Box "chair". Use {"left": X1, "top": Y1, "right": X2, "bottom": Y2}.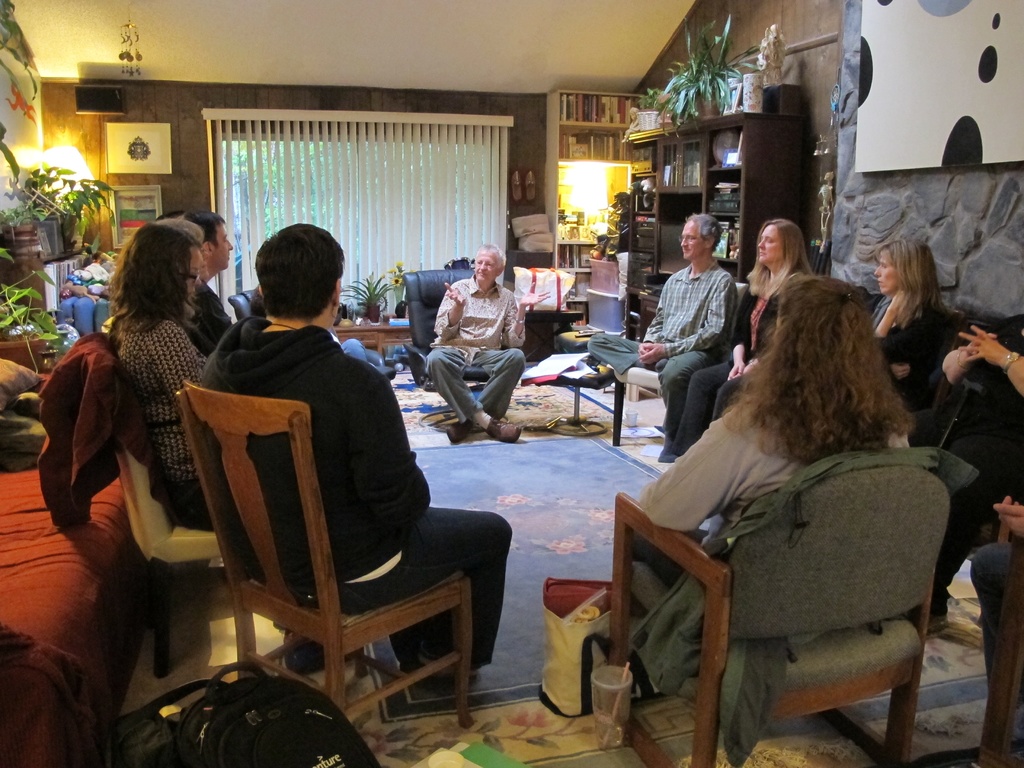
{"left": 609, "top": 282, "right": 749, "bottom": 443}.
